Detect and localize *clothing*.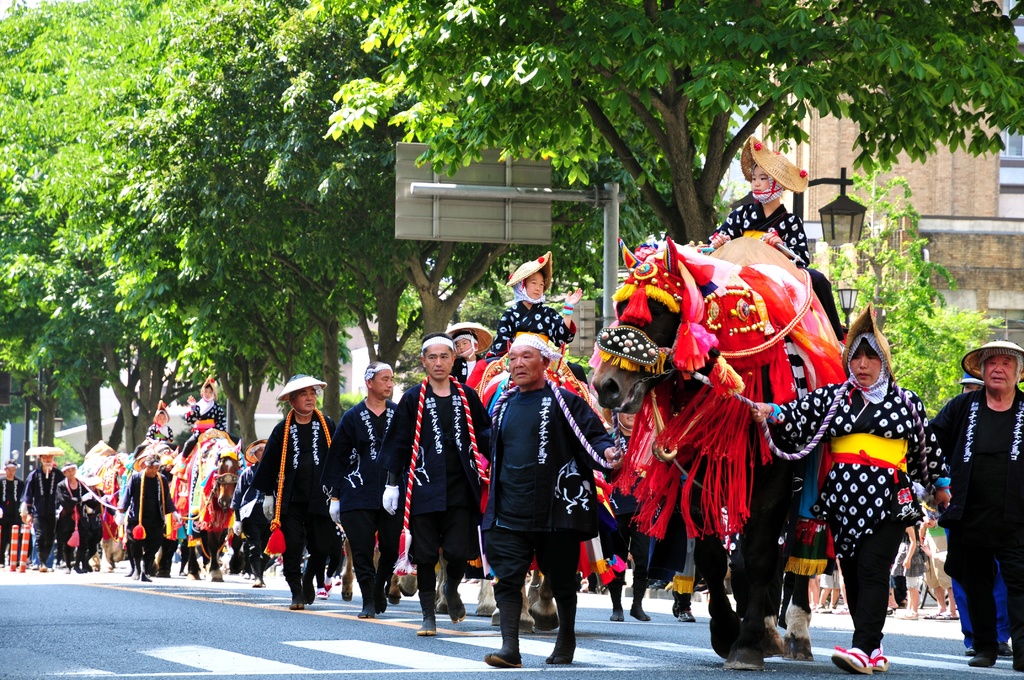
Localized at (left=231, top=467, right=281, bottom=572).
